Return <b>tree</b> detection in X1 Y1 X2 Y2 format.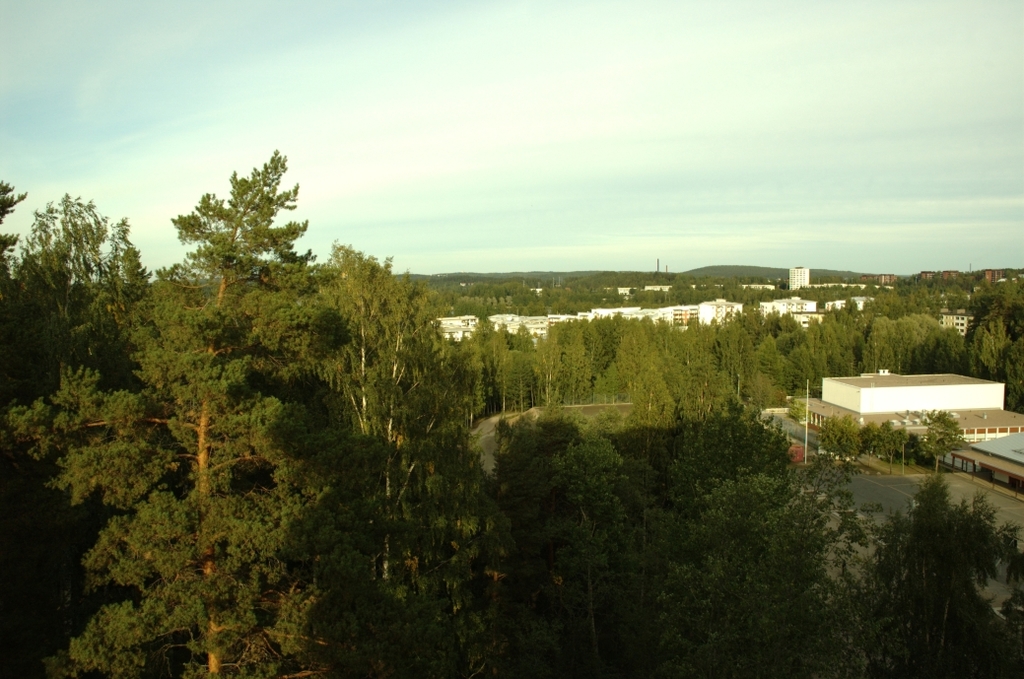
823 289 886 335.
